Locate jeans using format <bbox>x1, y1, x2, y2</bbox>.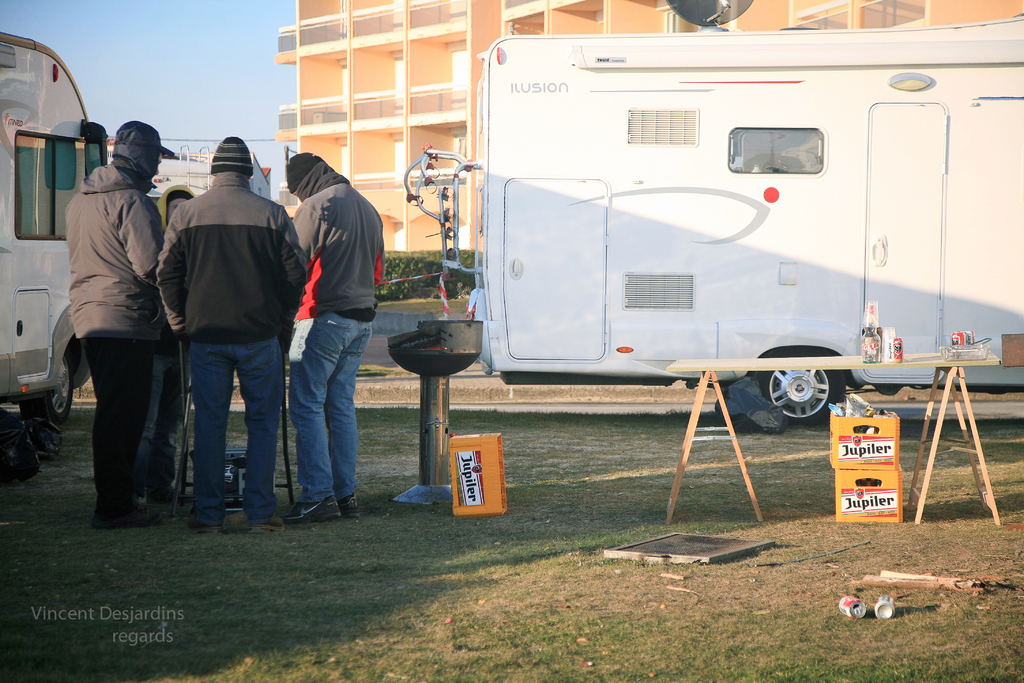
<bbox>280, 294, 361, 534</bbox>.
